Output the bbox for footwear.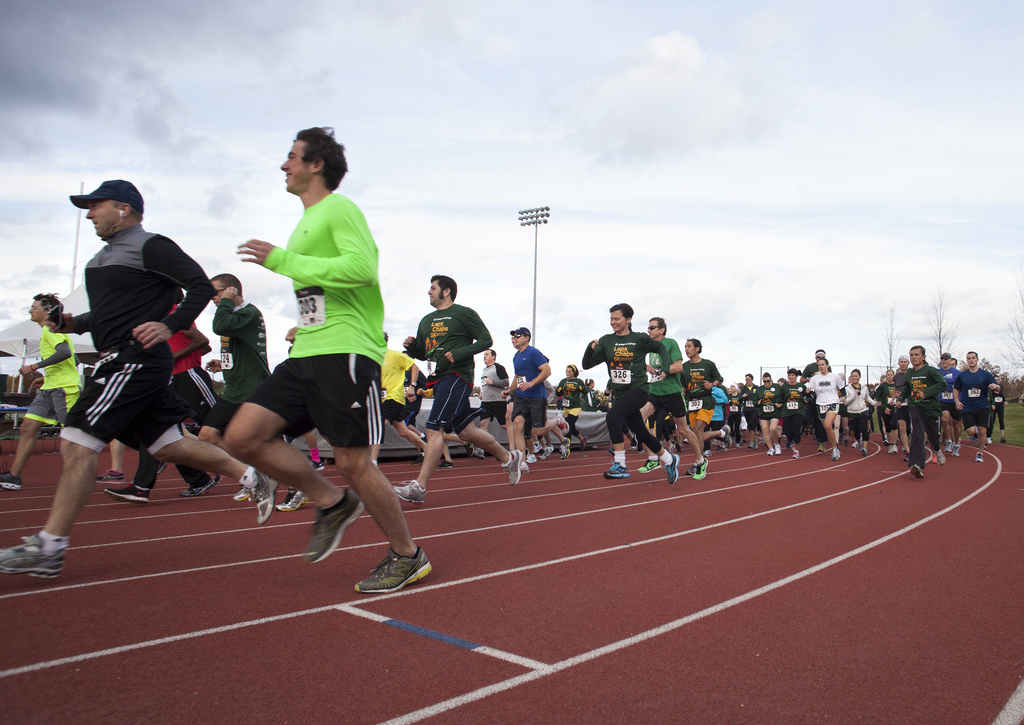
select_region(984, 436, 996, 448).
